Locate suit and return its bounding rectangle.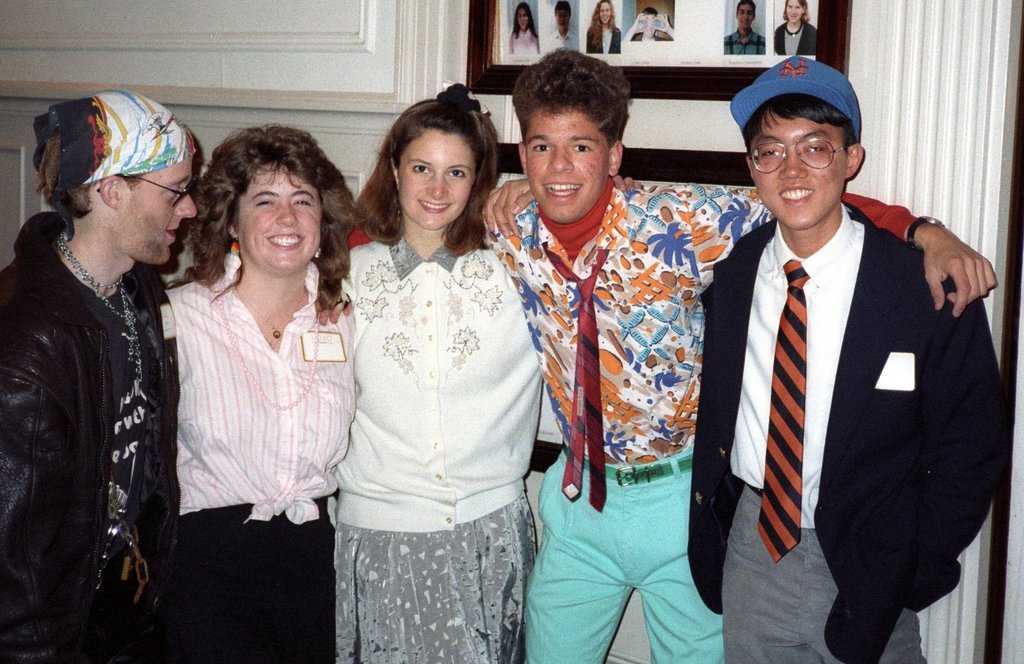
[686,203,1001,663].
